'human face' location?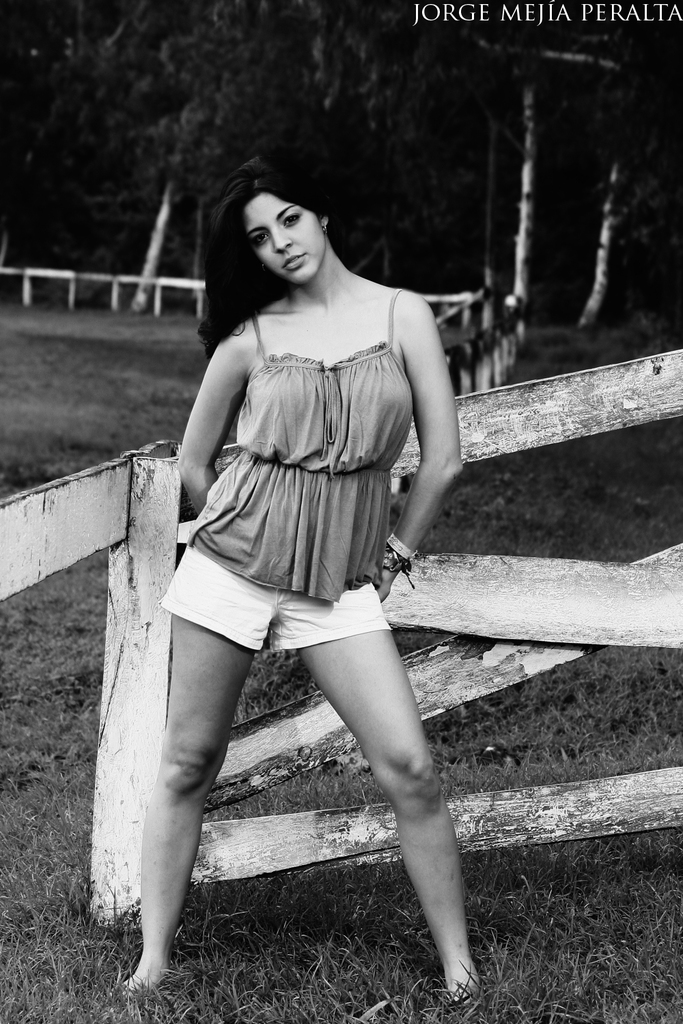
<box>244,193,323,284</box>
